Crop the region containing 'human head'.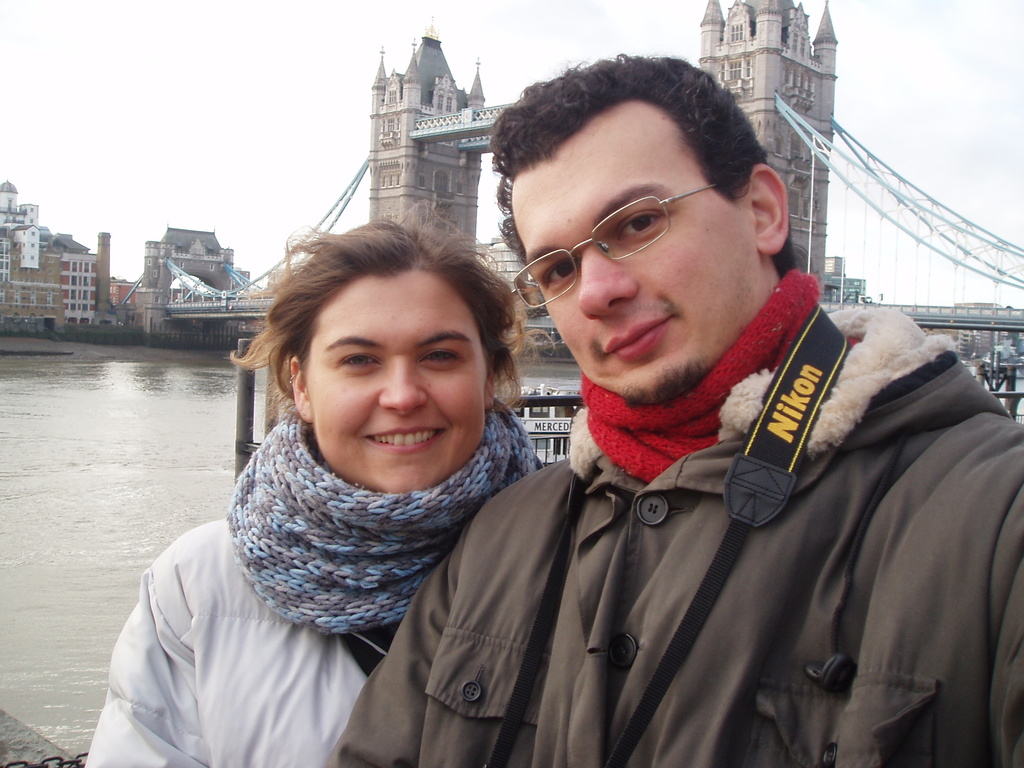
Crop region: <region>227, 216, 520, 502</region>.
